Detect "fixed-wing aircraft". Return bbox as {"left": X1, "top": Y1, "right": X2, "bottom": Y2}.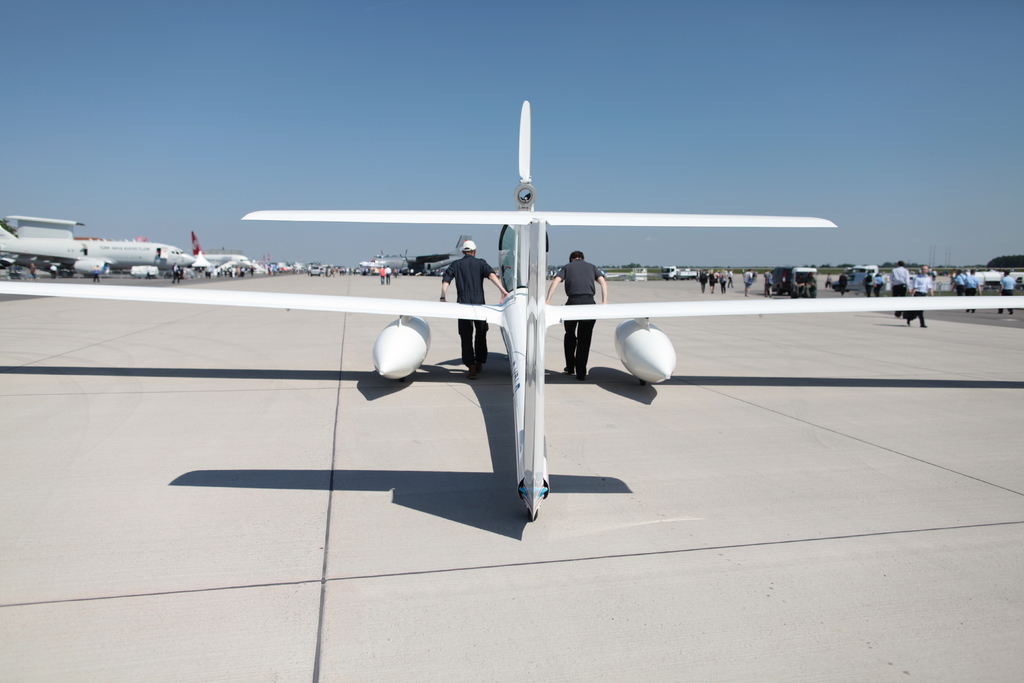
{"left": 362, "top": 252, "right": 460, "bottom": 273}.
